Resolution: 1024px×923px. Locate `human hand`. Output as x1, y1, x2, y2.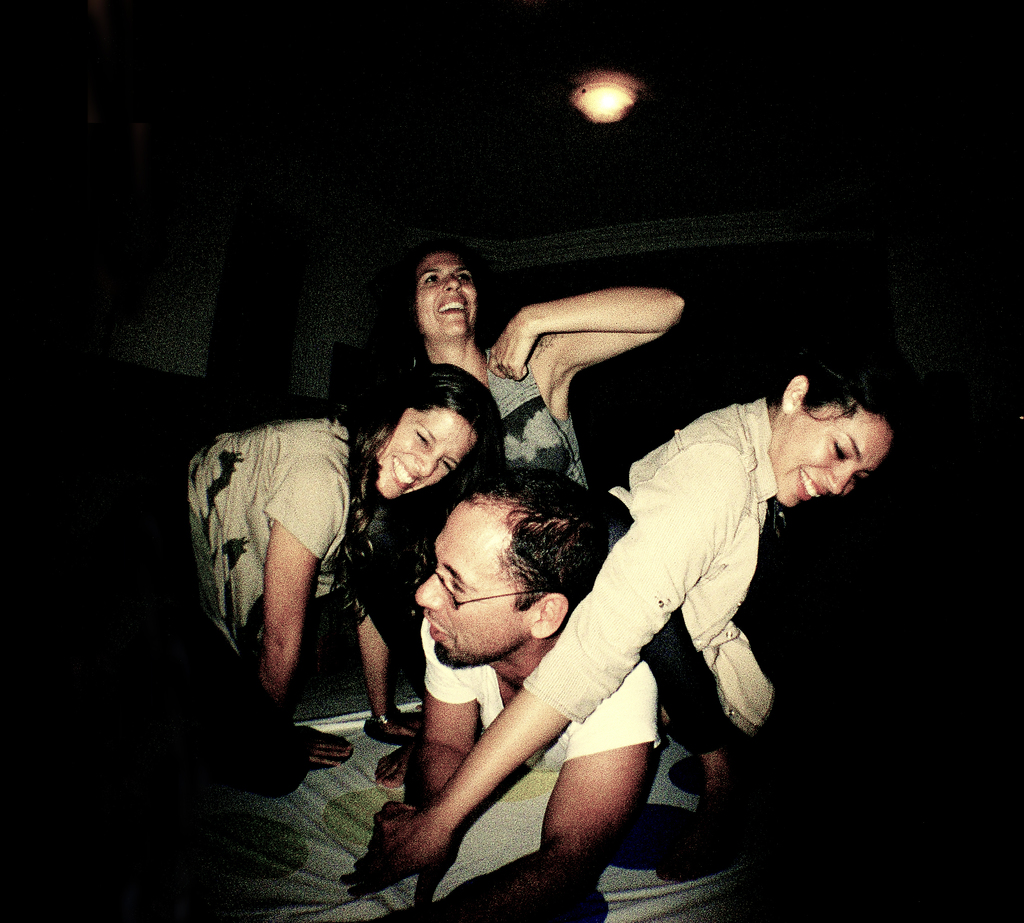
338, 838, 458, 907.
